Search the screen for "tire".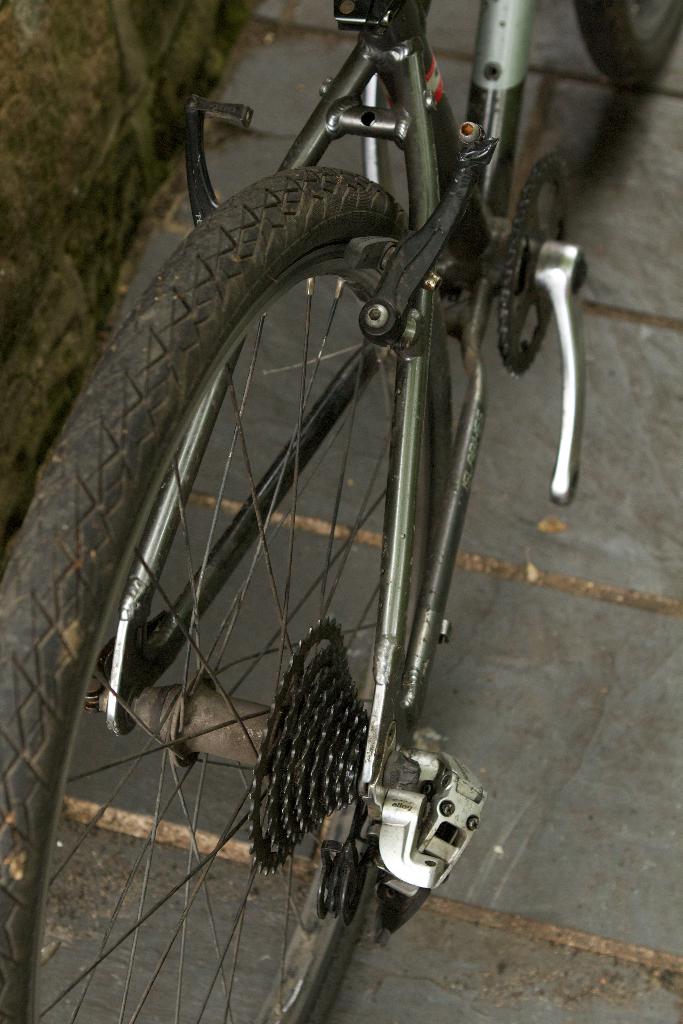
Found at bbox=[568, 0, 682, 77].
